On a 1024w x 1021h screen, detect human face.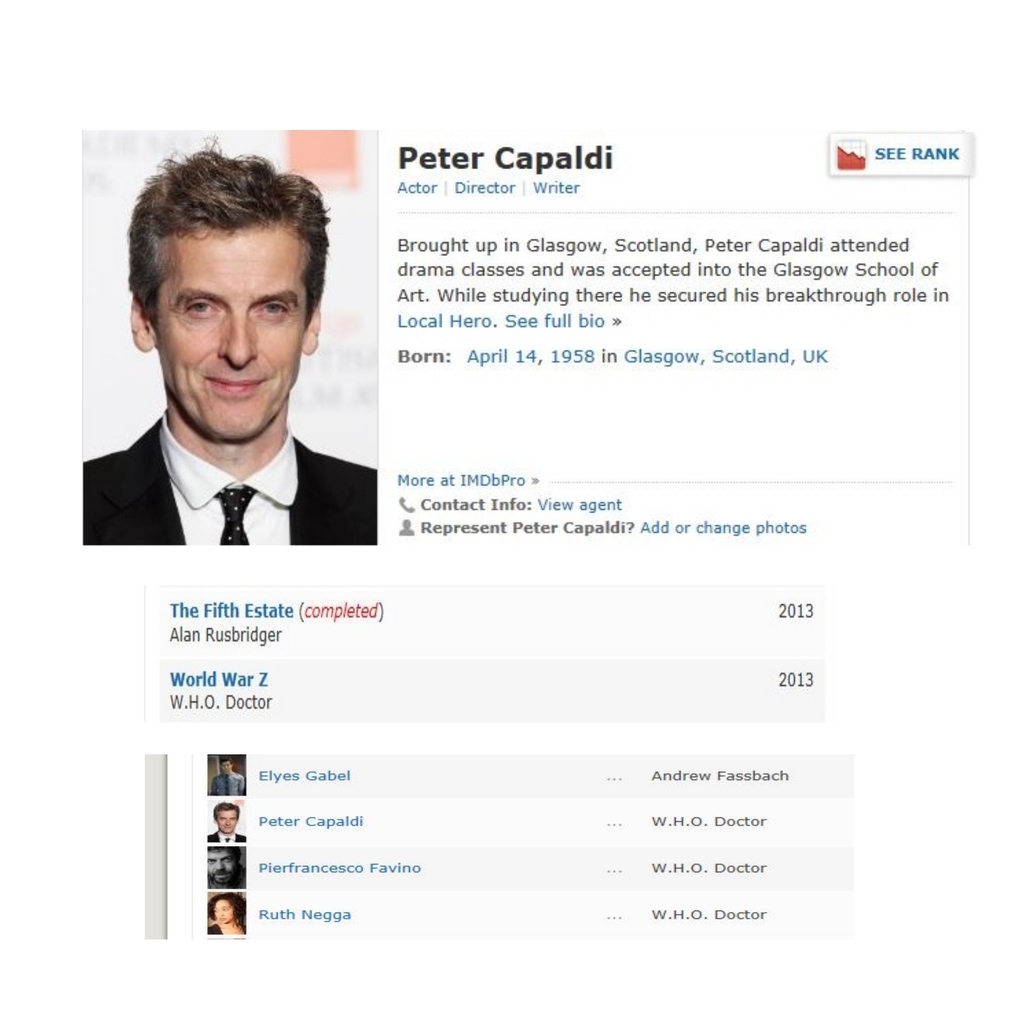
(left=217, top=807, right=238, bottom=833).
